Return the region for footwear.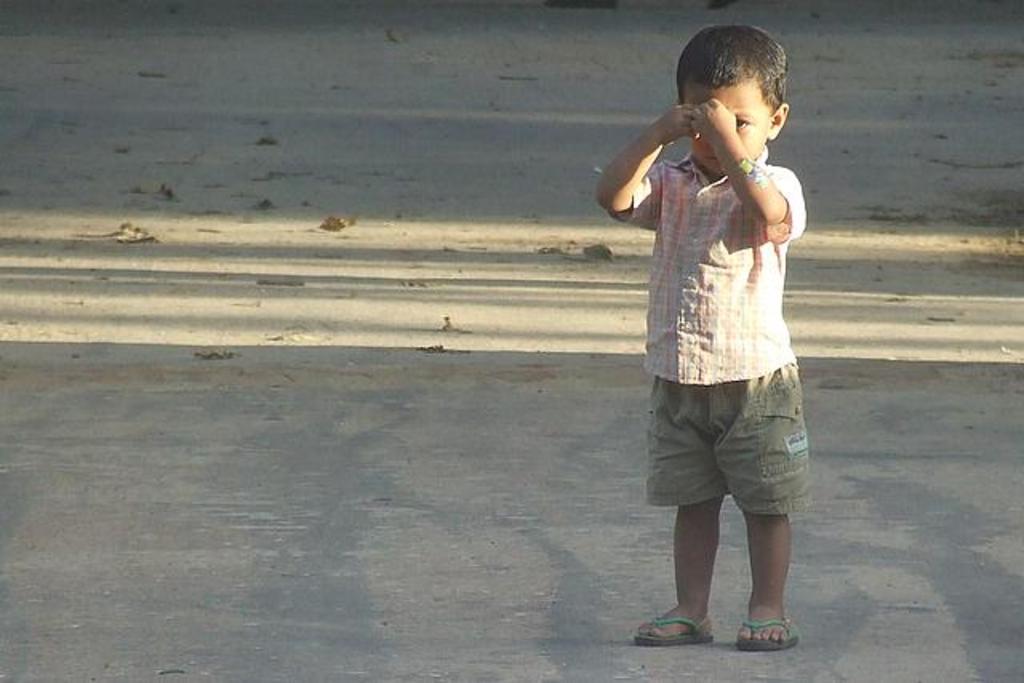
<region>624, 605, 717, 649</region>.
